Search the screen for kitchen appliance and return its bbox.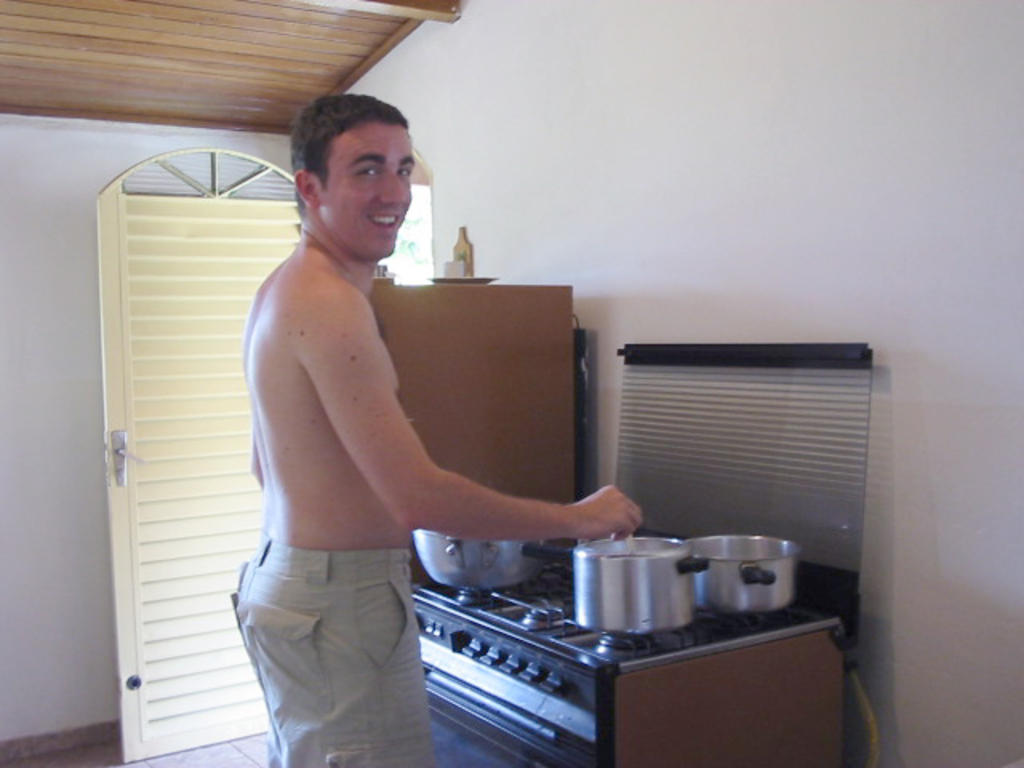
Found: rect(390, 491, 851, 760).
